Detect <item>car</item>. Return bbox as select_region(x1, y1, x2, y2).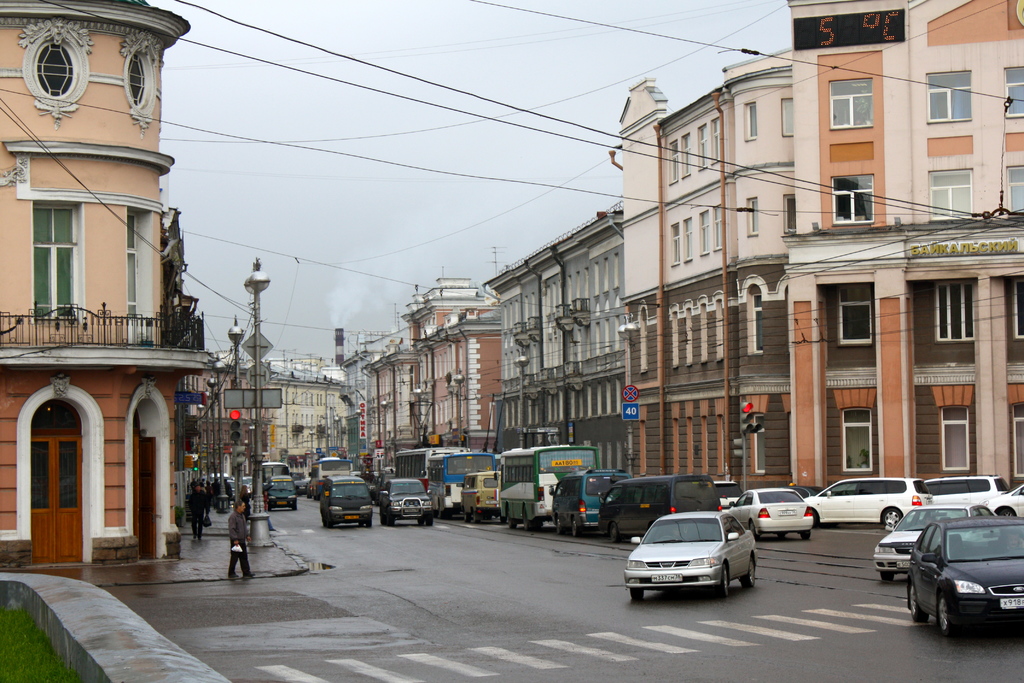
select_region(904, 516, 1023, 638).
